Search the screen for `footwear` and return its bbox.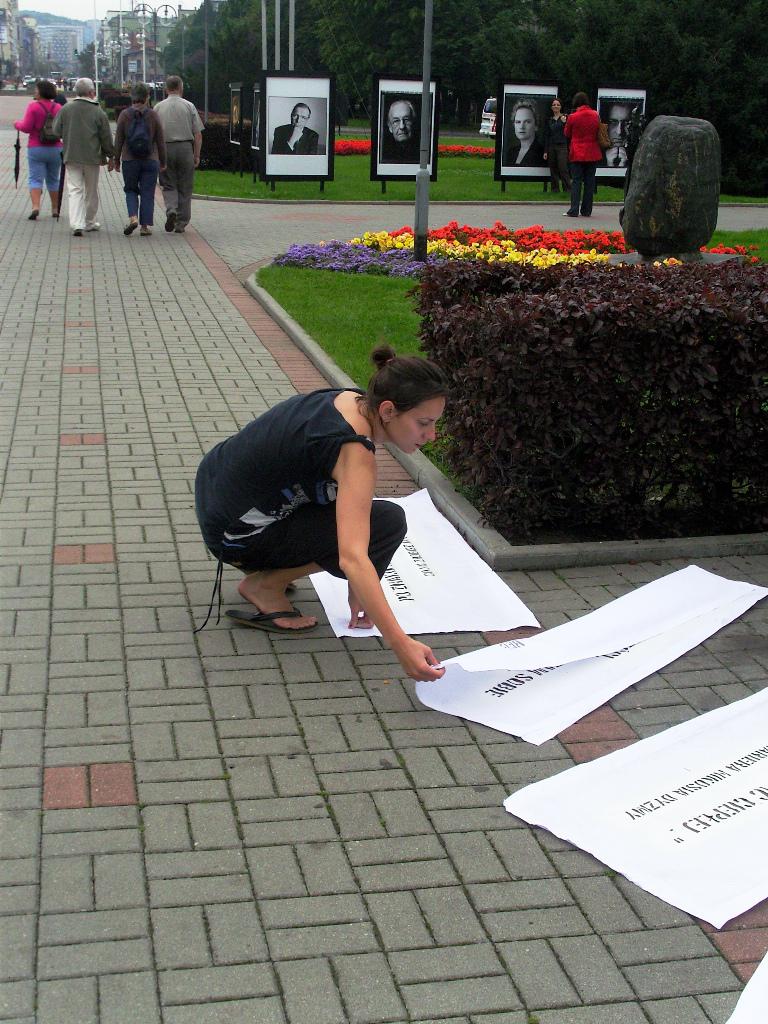
Found: pyautogui.locateOnScreen(88, 216, 100, 226).
